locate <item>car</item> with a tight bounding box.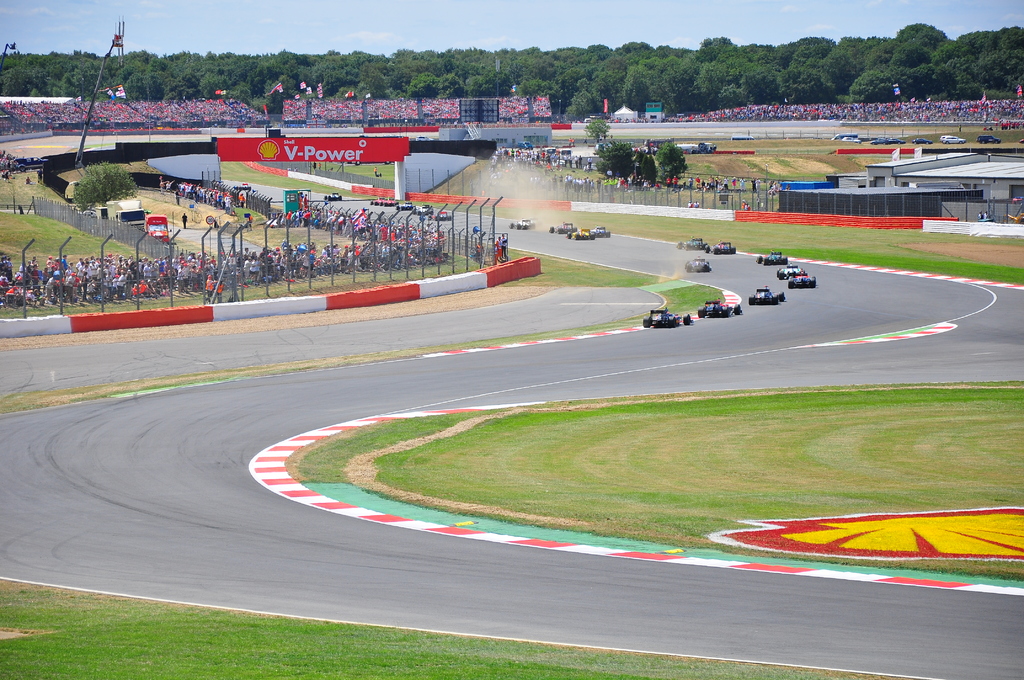
detection(776, 264, 805, 279).
